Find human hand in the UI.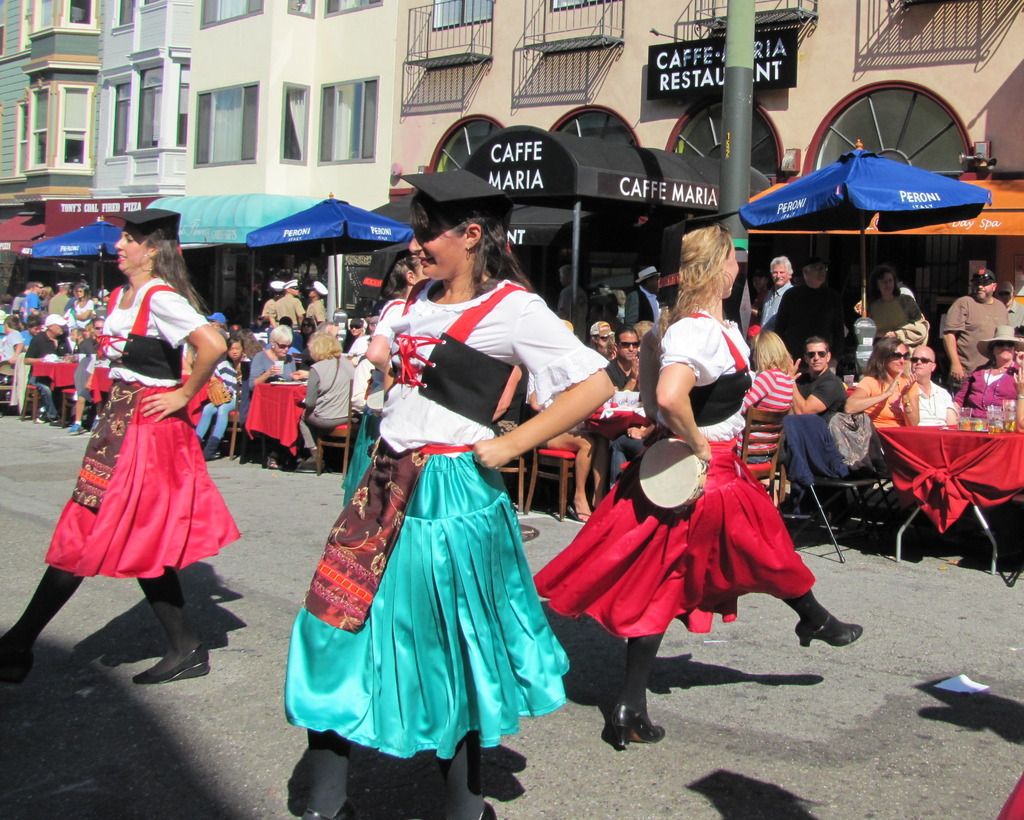
UI element at Rect(888, 371, 902, 396).
